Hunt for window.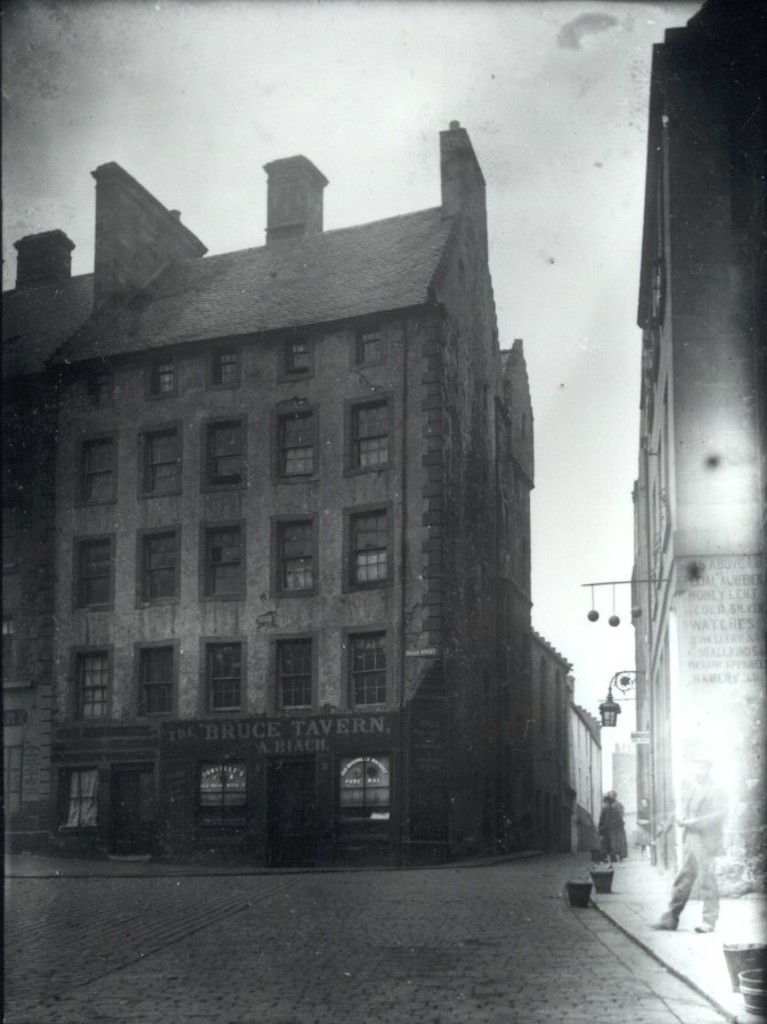
Hunted down at locate(131, 522, 181, 604).
